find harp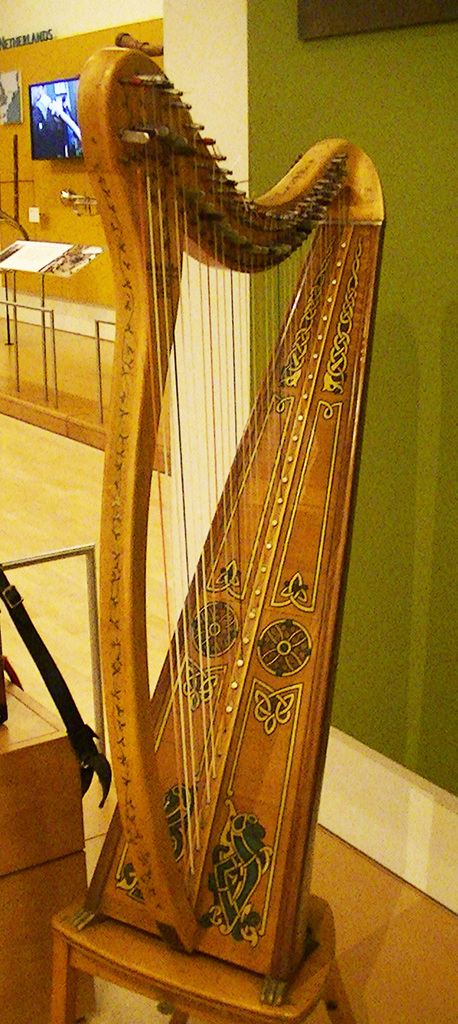
box=[74, 28, 388, 1002]
